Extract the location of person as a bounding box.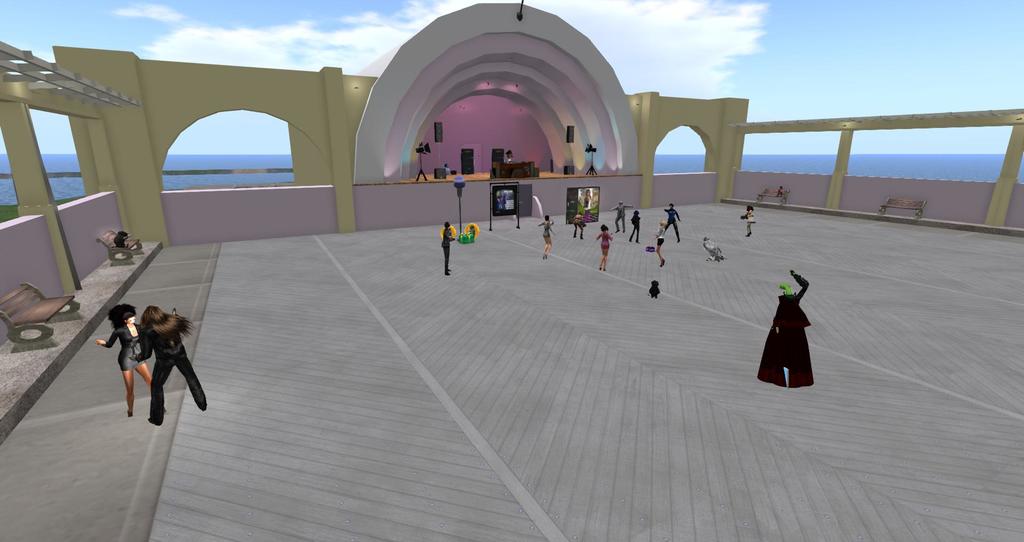
536:214:556:257.
